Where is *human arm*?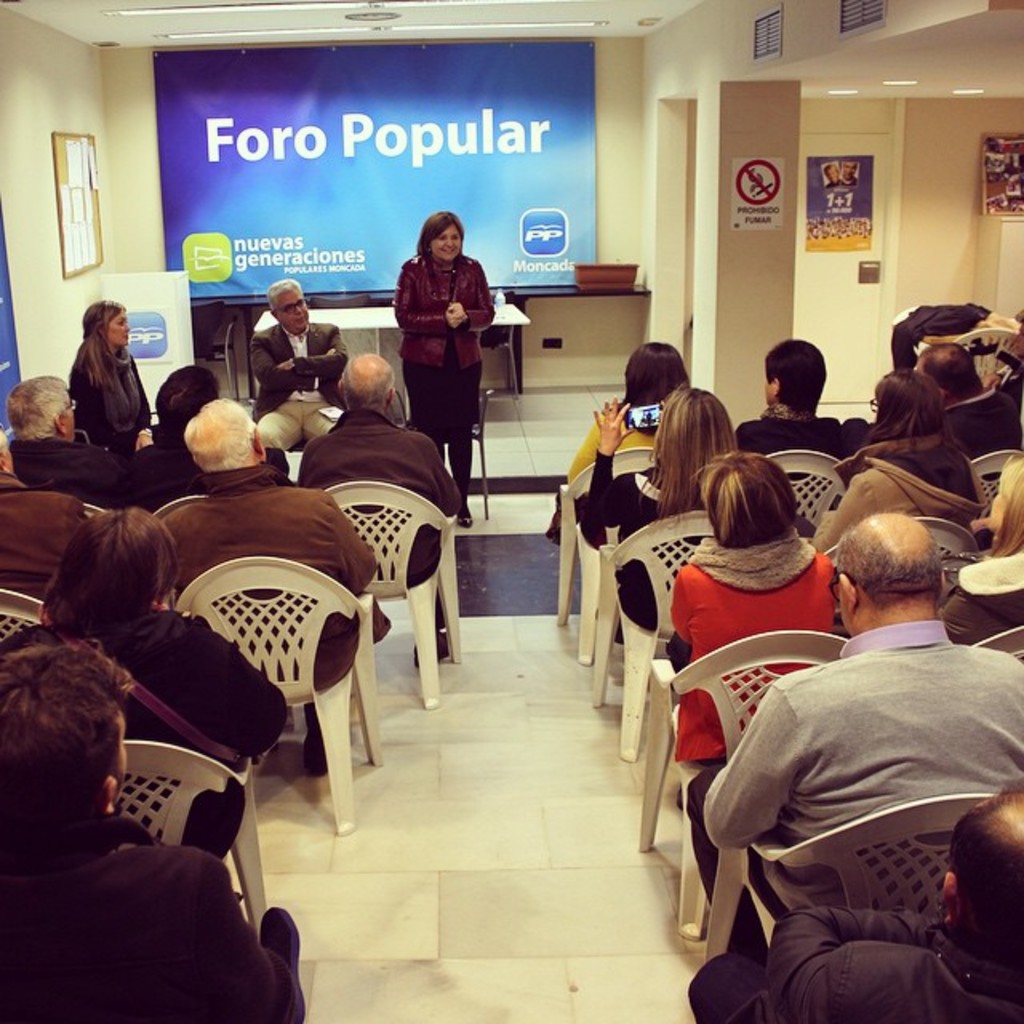
333/488/379/610.
